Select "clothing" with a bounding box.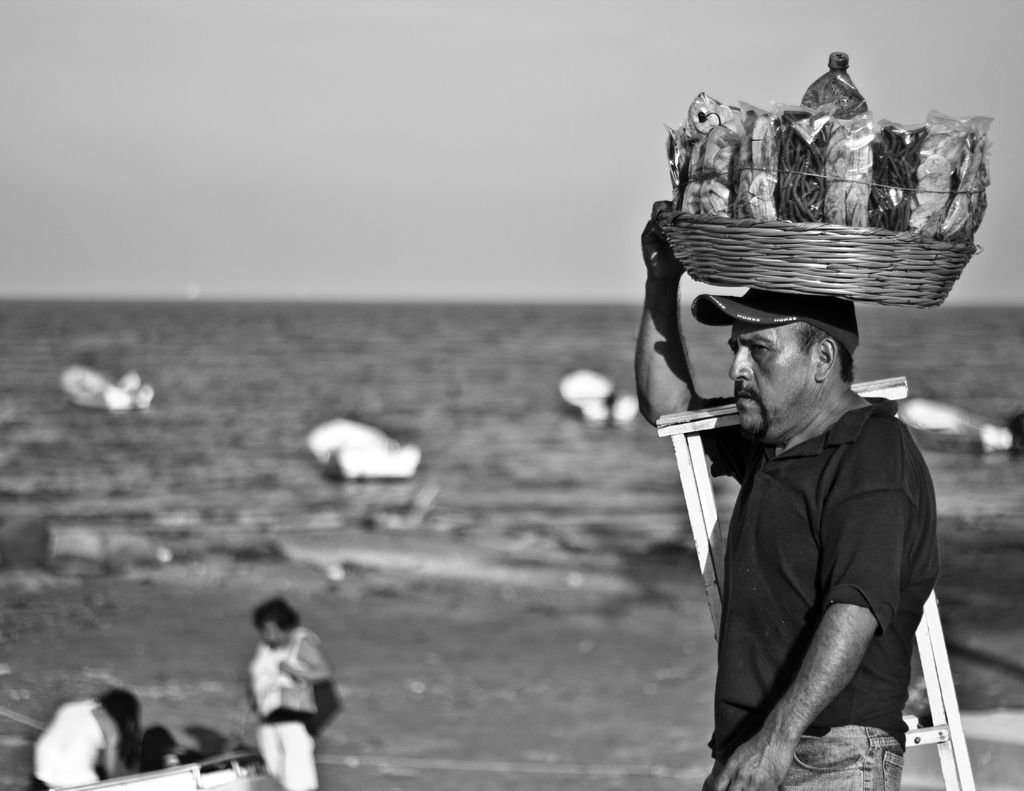
<bbox>234, 626, 323, 790</bbox>.
